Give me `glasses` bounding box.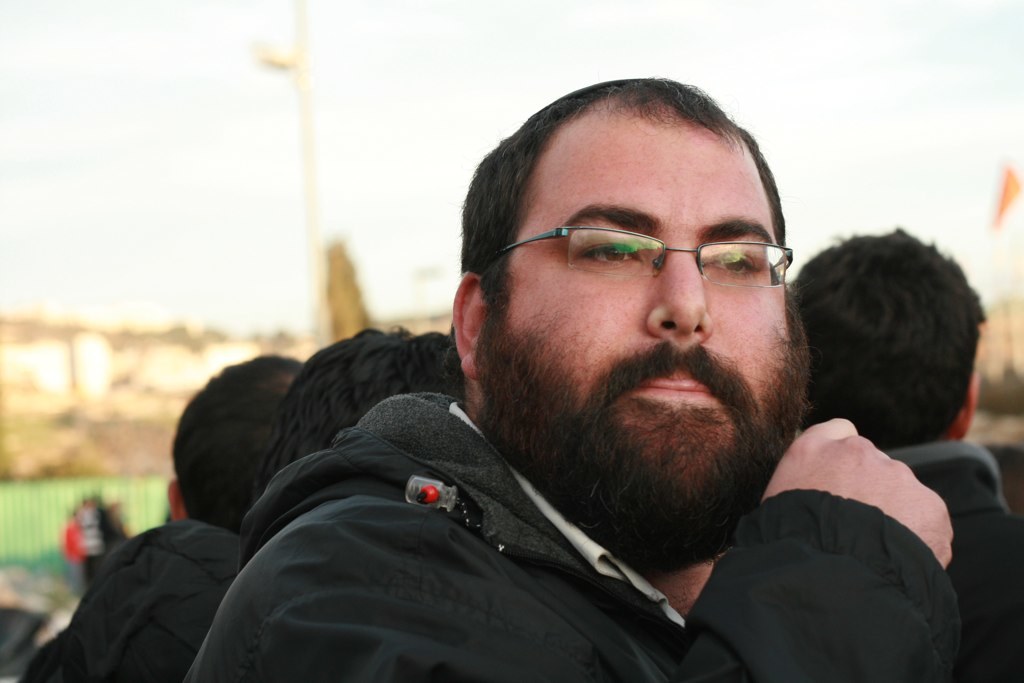
494, 210, 809, 297.
